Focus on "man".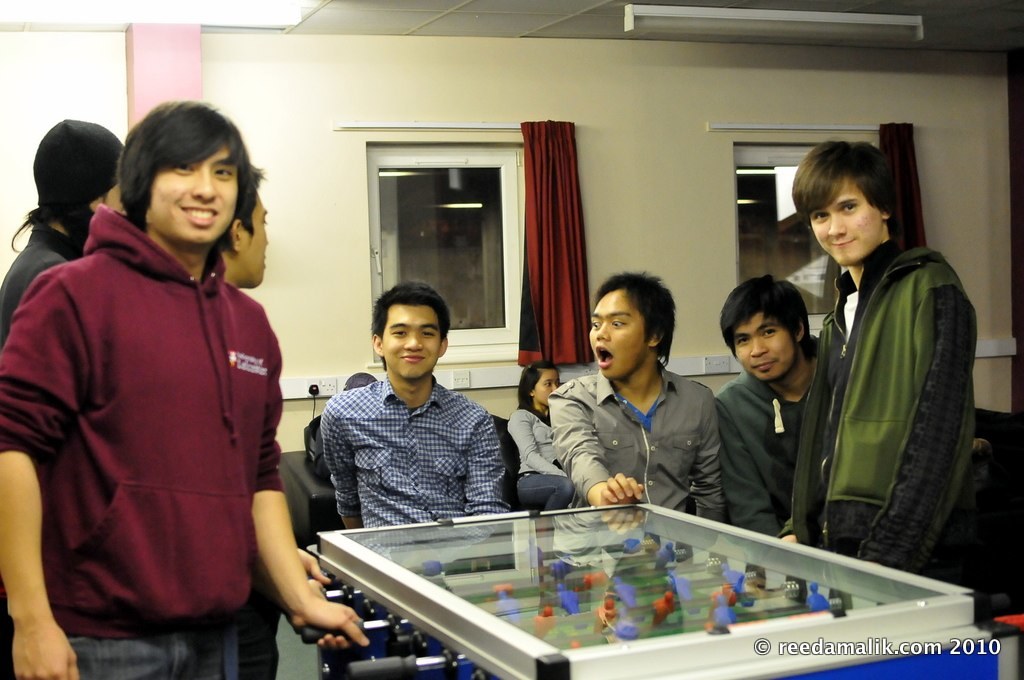
Focused at crop(0, 102, 366, 679).
